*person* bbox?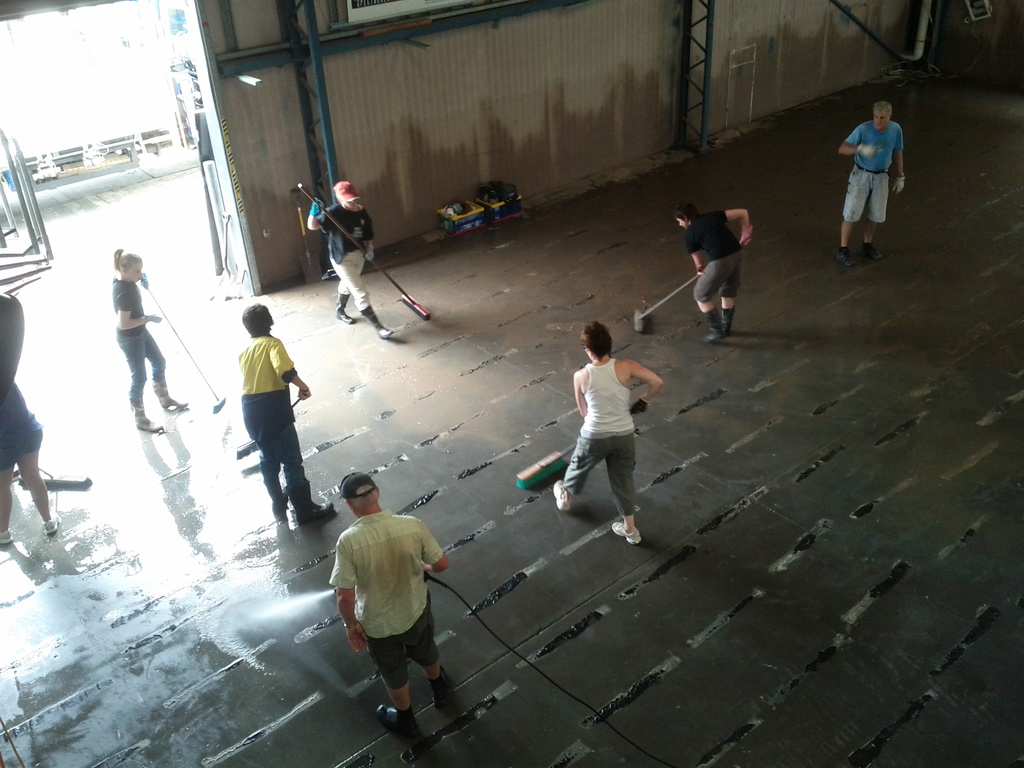
bbox=(302, 172, 394, 342)
